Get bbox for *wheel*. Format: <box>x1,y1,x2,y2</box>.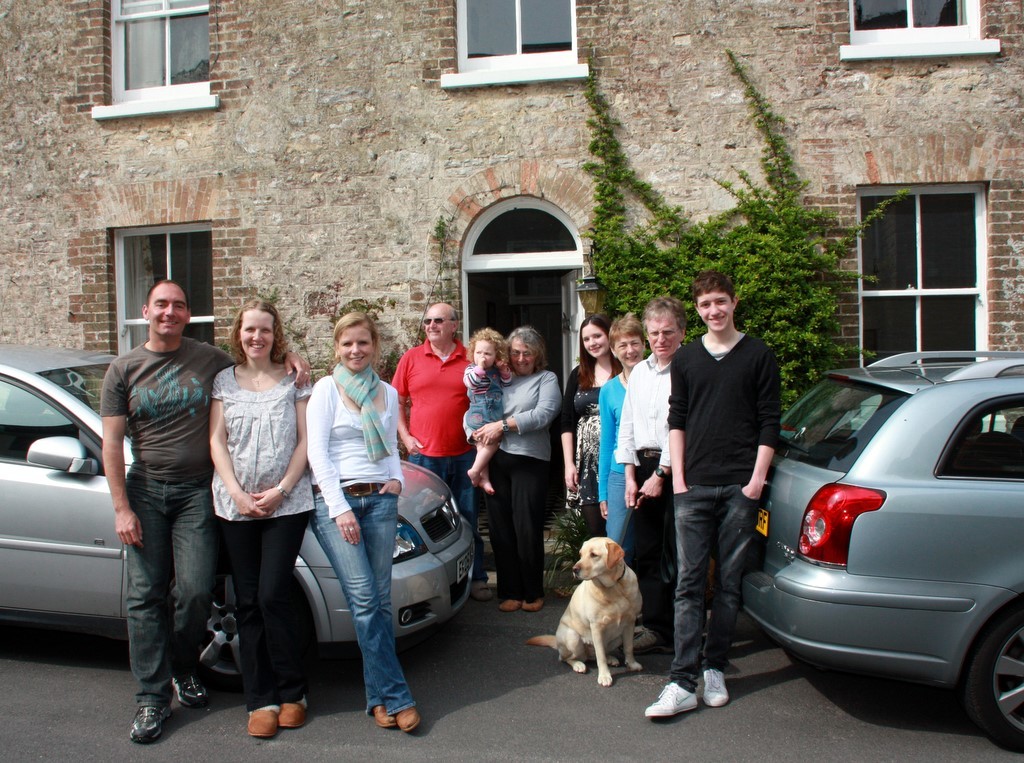
<box>189,579,298,692</box>.
